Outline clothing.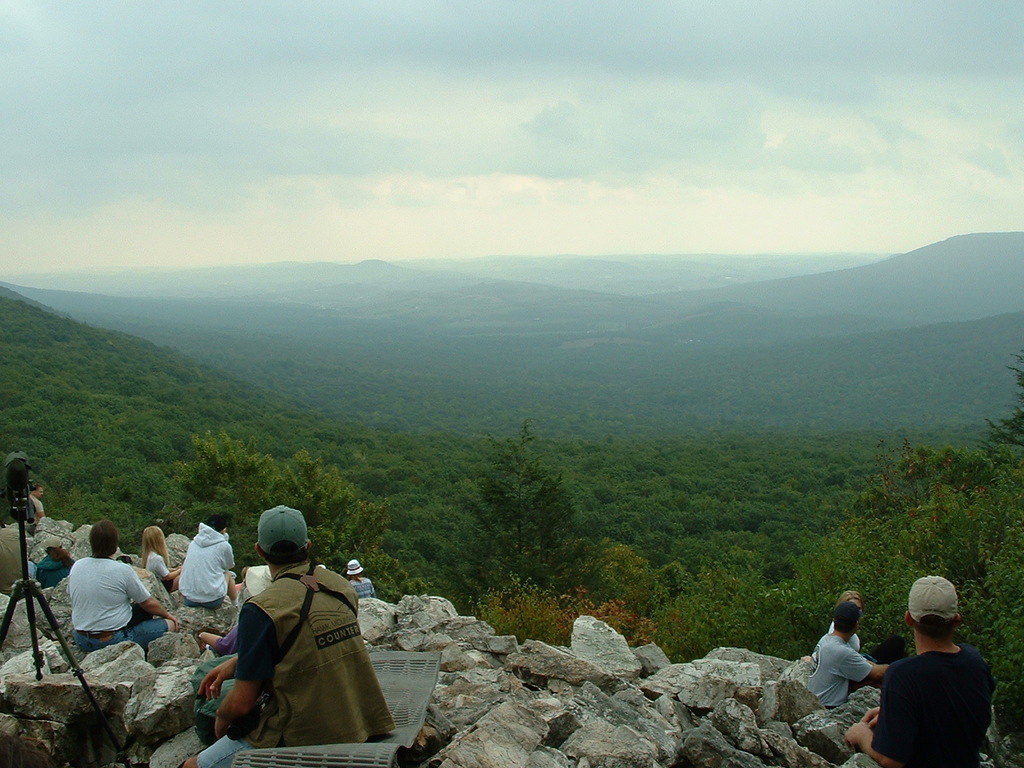
Outline: {"left": 169, "top": 522, "right": 230, "bottom": 613}.
